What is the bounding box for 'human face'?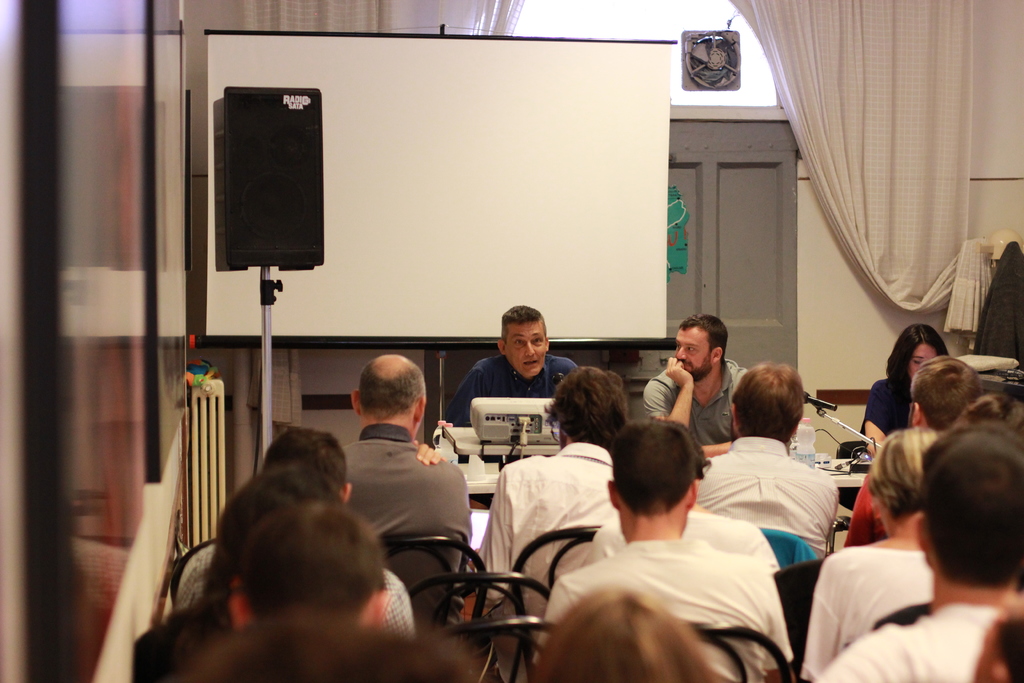
detection(670, 320, 711, 379).
